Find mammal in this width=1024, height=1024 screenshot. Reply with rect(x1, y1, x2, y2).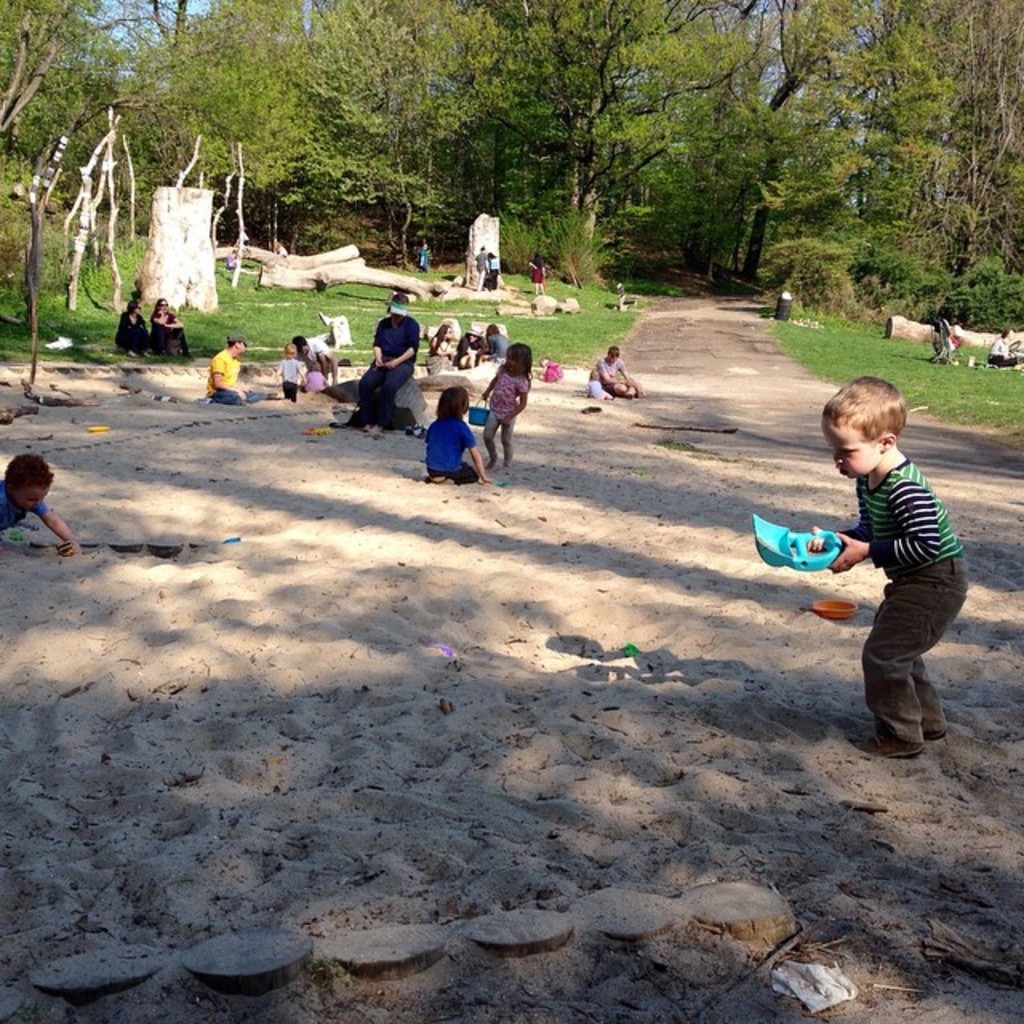
rect(274, 344, 304, 398).
